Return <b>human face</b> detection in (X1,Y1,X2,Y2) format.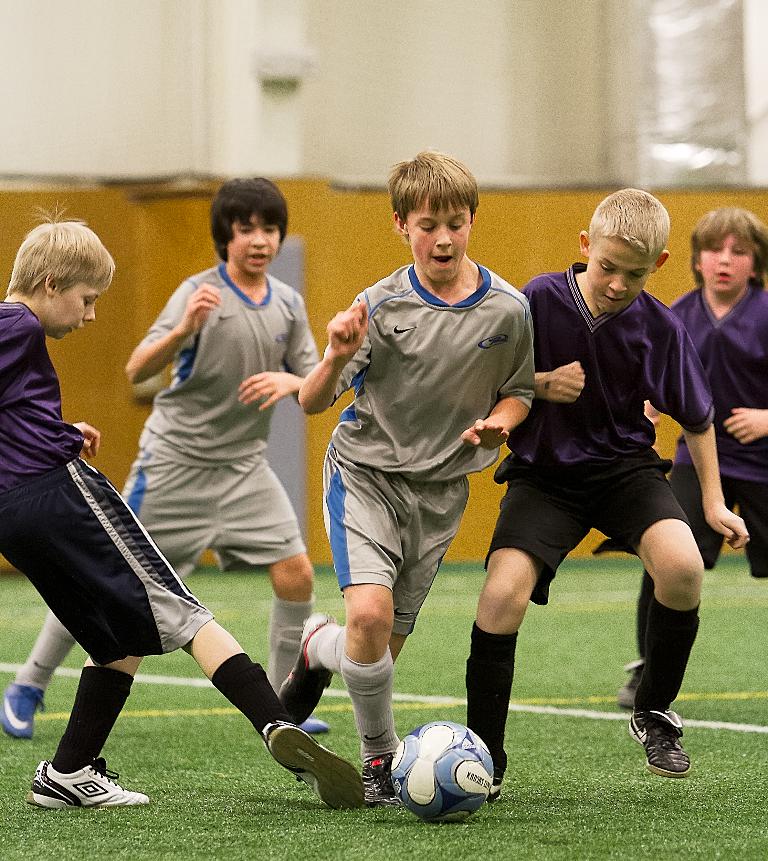
(405,192,469,281).
